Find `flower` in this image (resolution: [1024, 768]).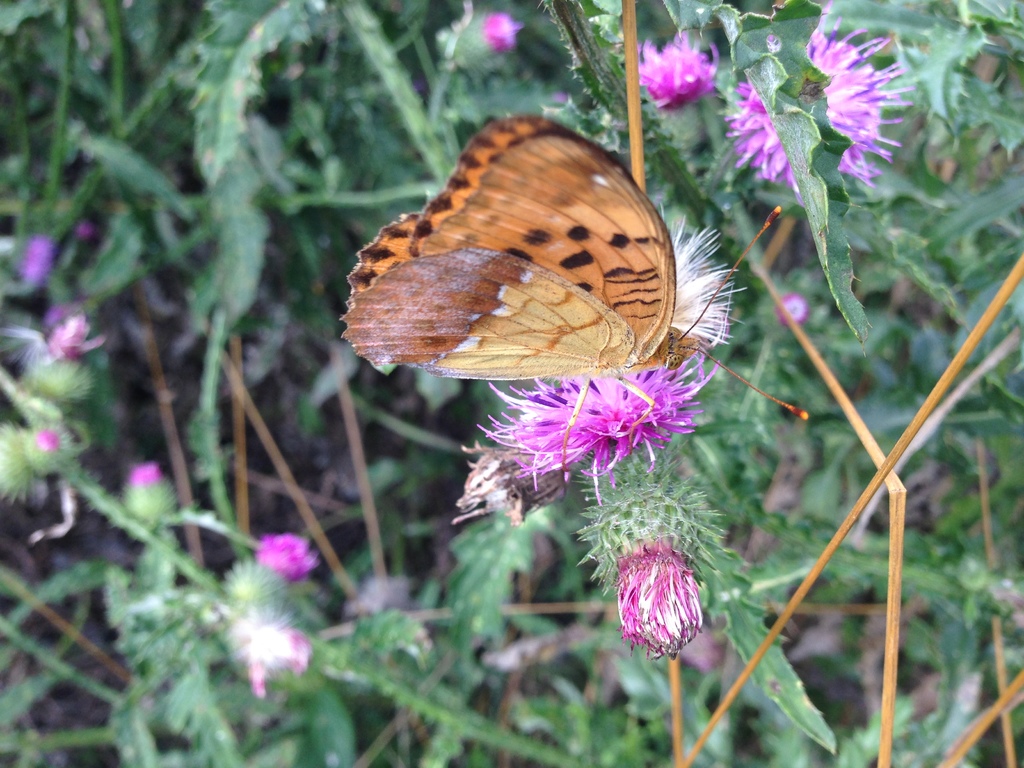
717/81/803/190.
